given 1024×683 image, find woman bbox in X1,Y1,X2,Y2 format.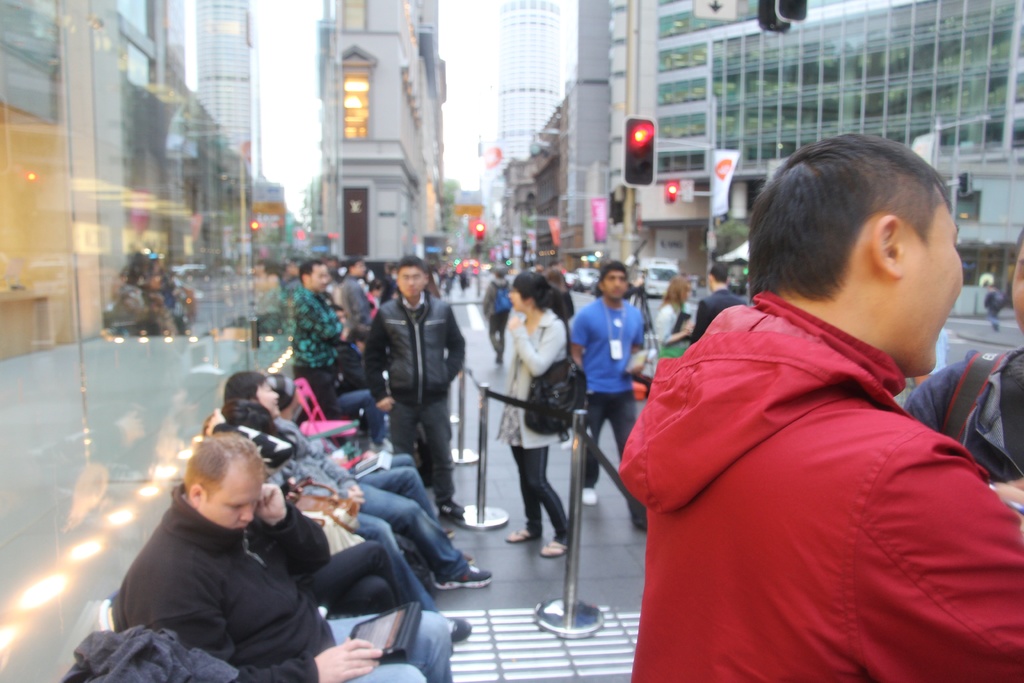
648,276,699,365.
